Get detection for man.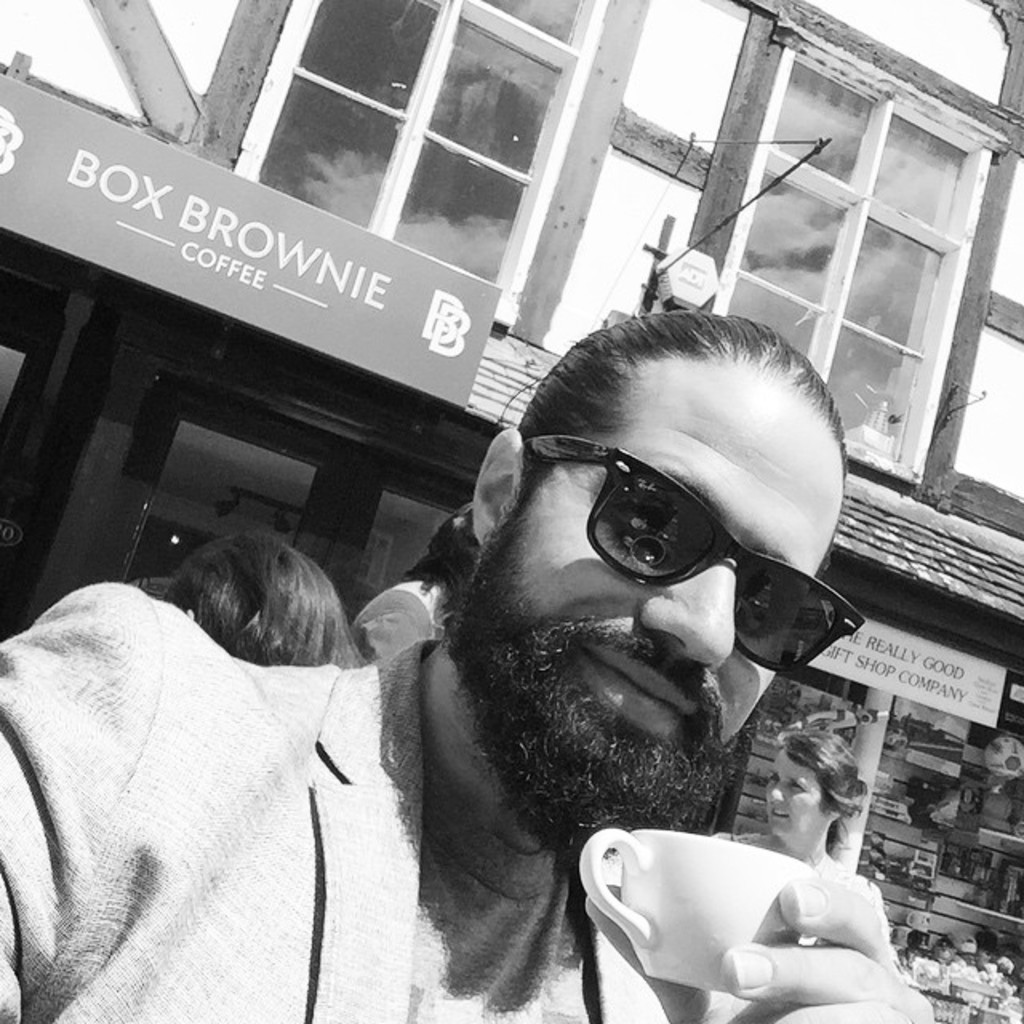
Detection: (0, 307, 941, 1022).
